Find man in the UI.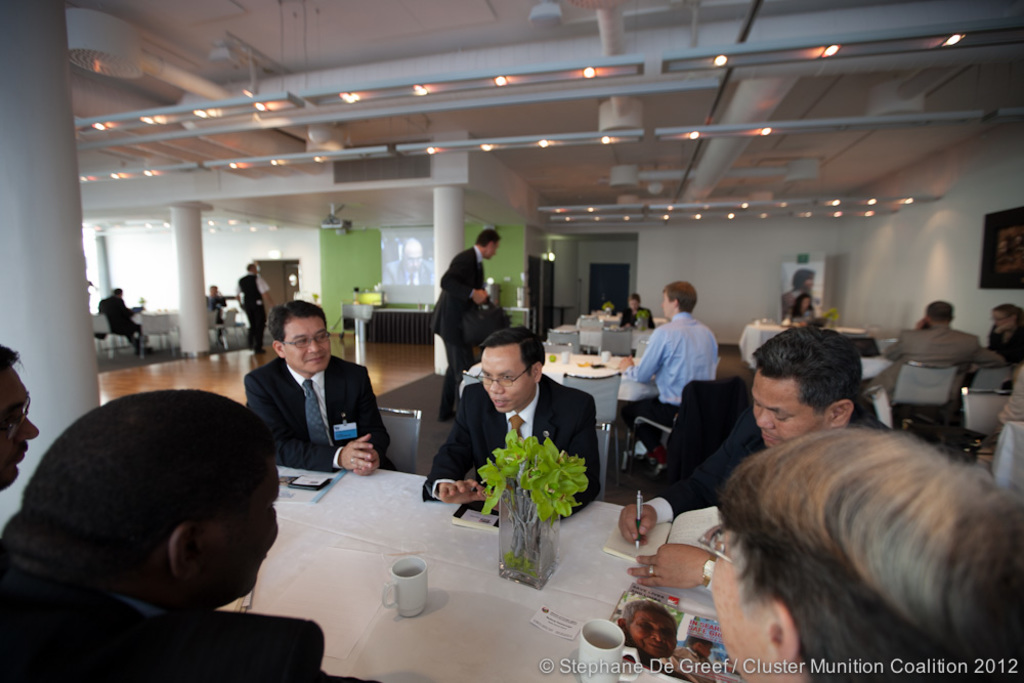
UI element at {"x1": 429, "y1": 227, "x2": 504, "y2": 424}.
